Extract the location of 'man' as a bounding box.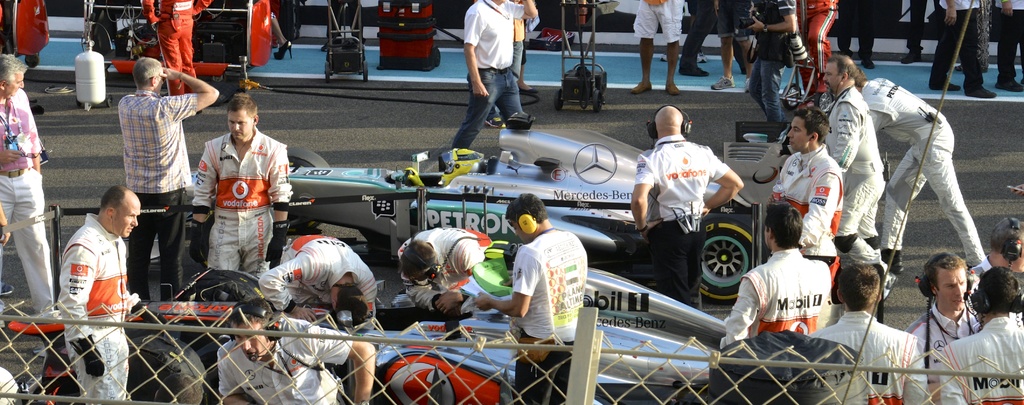
631:0:686:96.
